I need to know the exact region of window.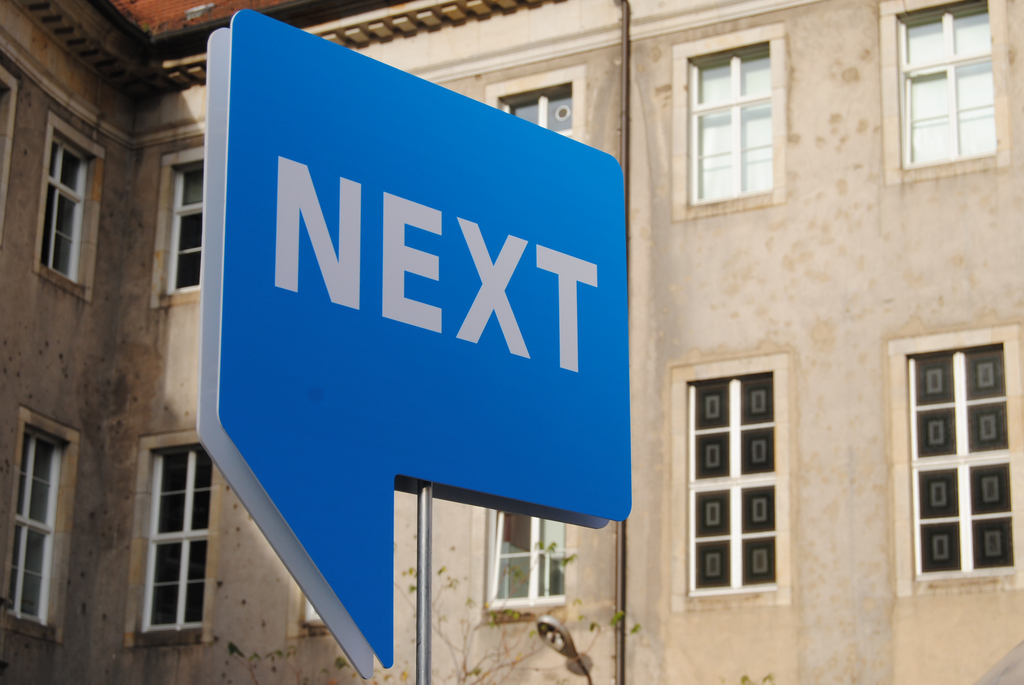
Region: bbox=(470, 507, 580, 623).
